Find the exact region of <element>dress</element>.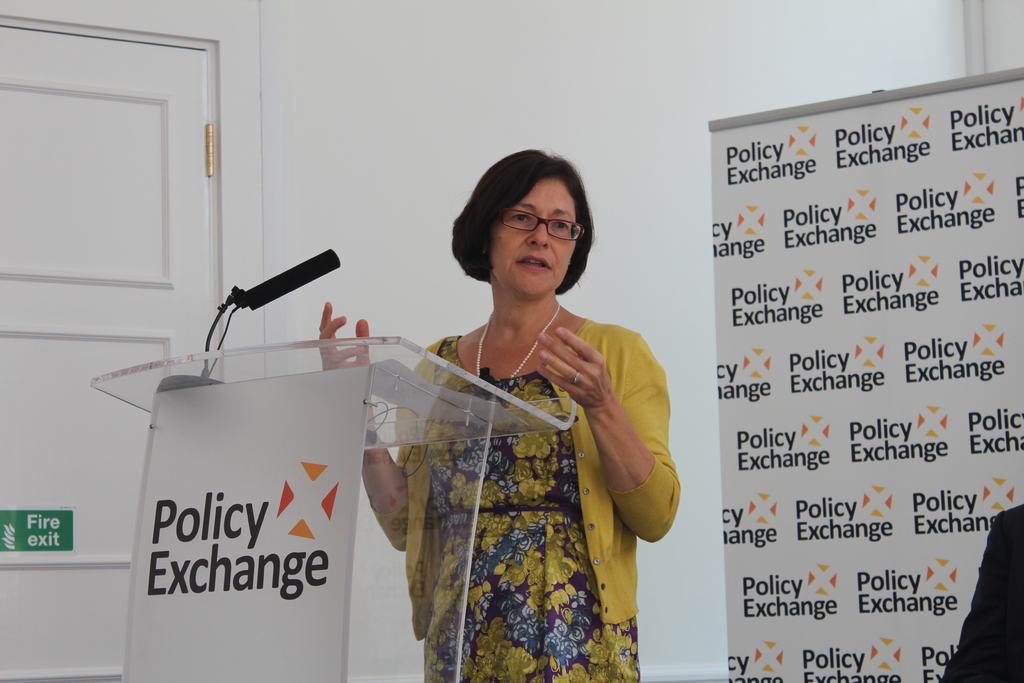
Exact region: (x1=421, y1=332, x2=641, y2=682).
